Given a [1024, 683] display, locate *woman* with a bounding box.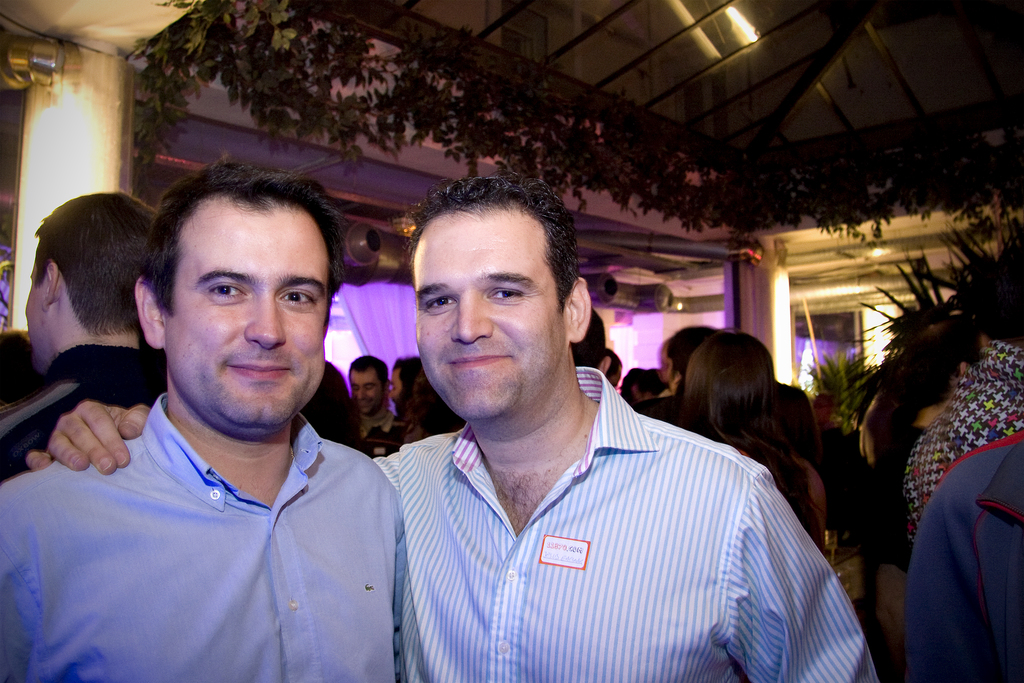
Located: 667,332,822,539.
